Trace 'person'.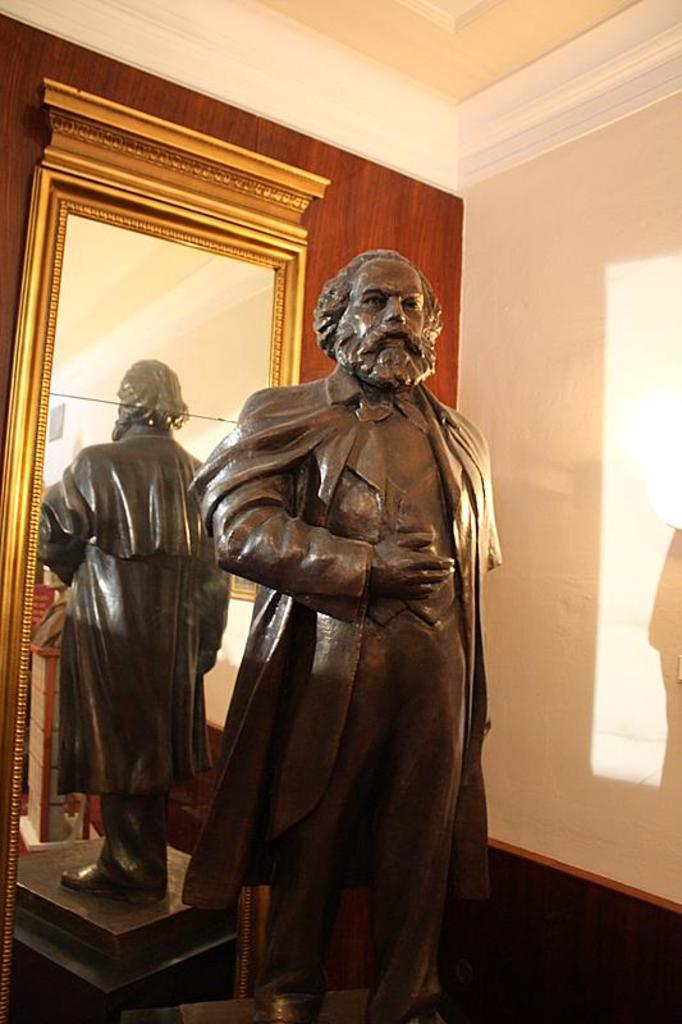
Traced to 193 228 517 1002.
